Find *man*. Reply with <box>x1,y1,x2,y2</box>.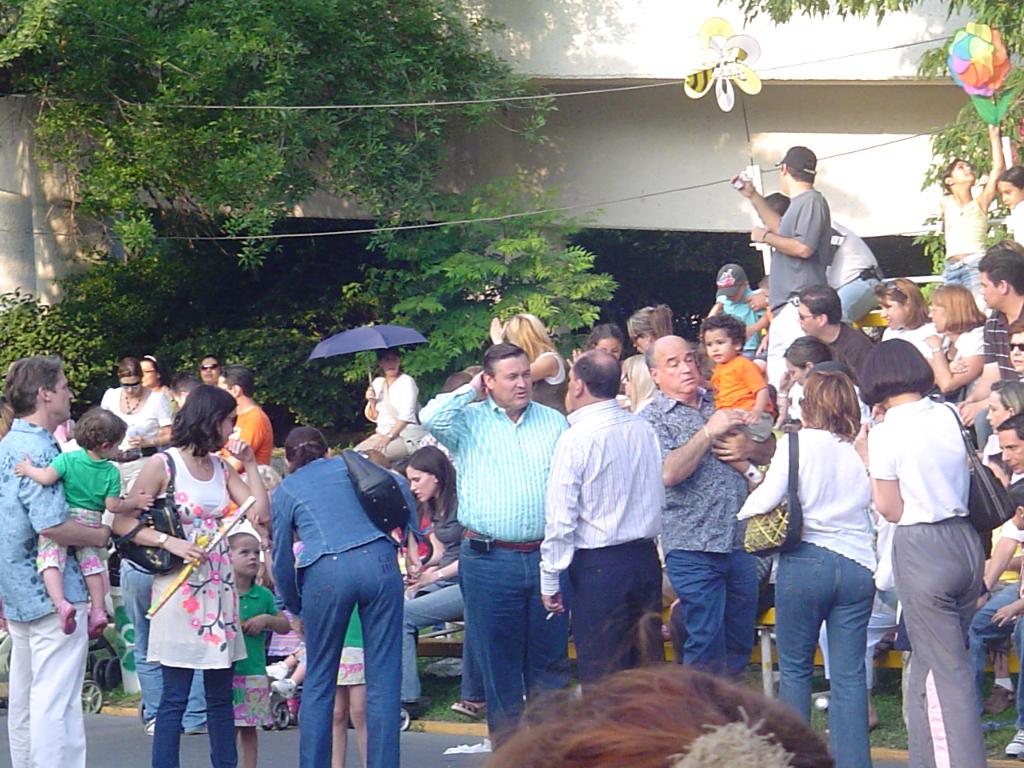
<box>0,357,116,766</box>.
